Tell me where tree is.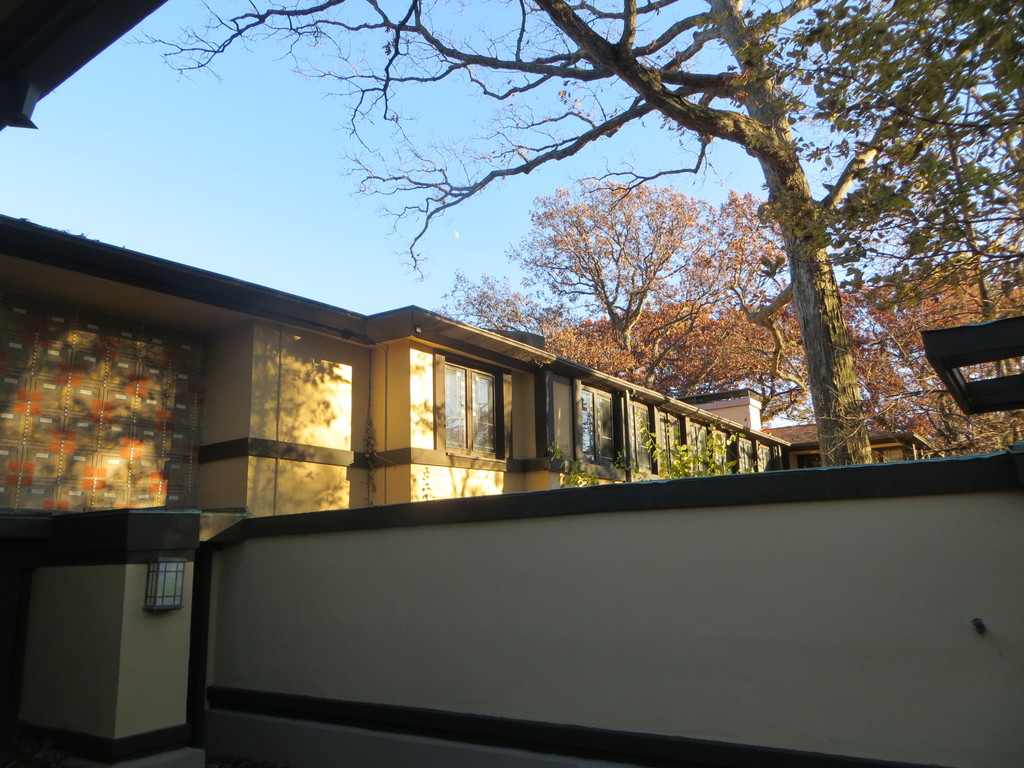
tree is at crop(136, 0, 1023, 461).
